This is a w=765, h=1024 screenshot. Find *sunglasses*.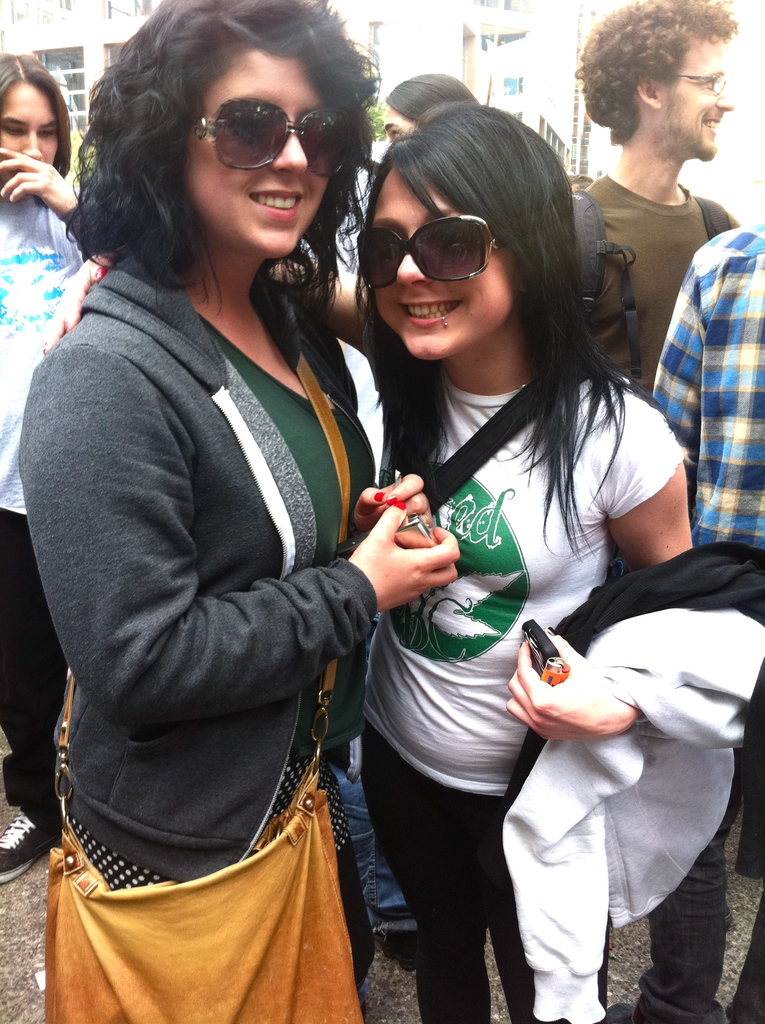
Bounding box: bbox(358, 215, 502, 290).
